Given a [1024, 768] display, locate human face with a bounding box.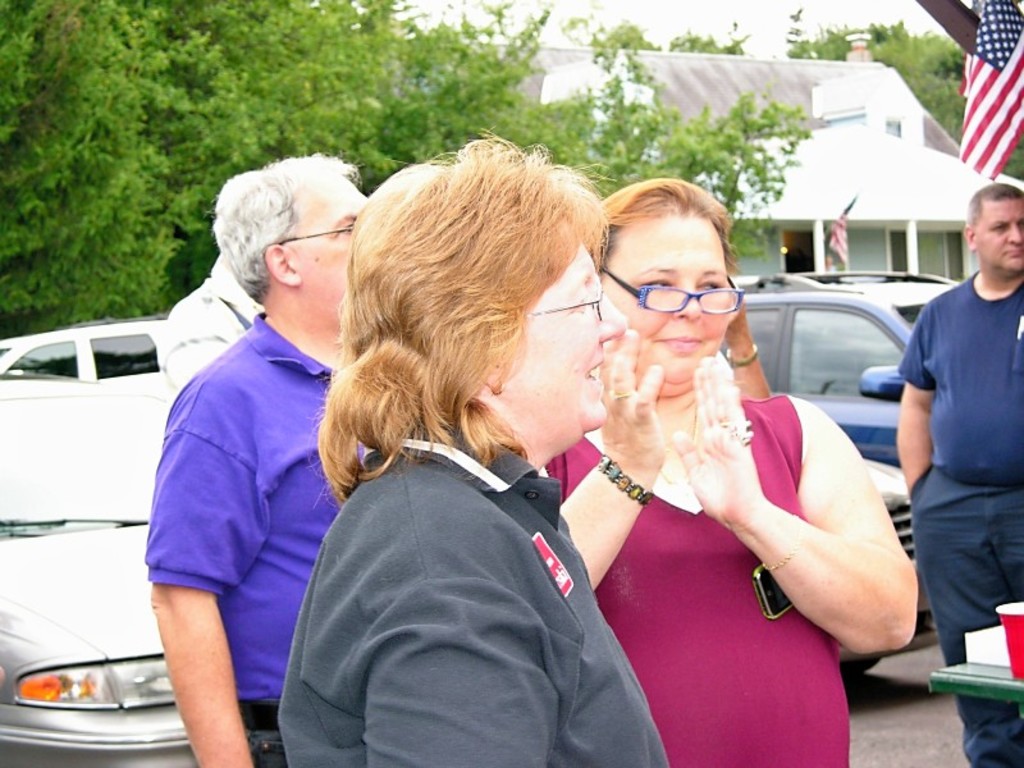
Located: (x1=975, y1=197, x2=1023, y2=268).
